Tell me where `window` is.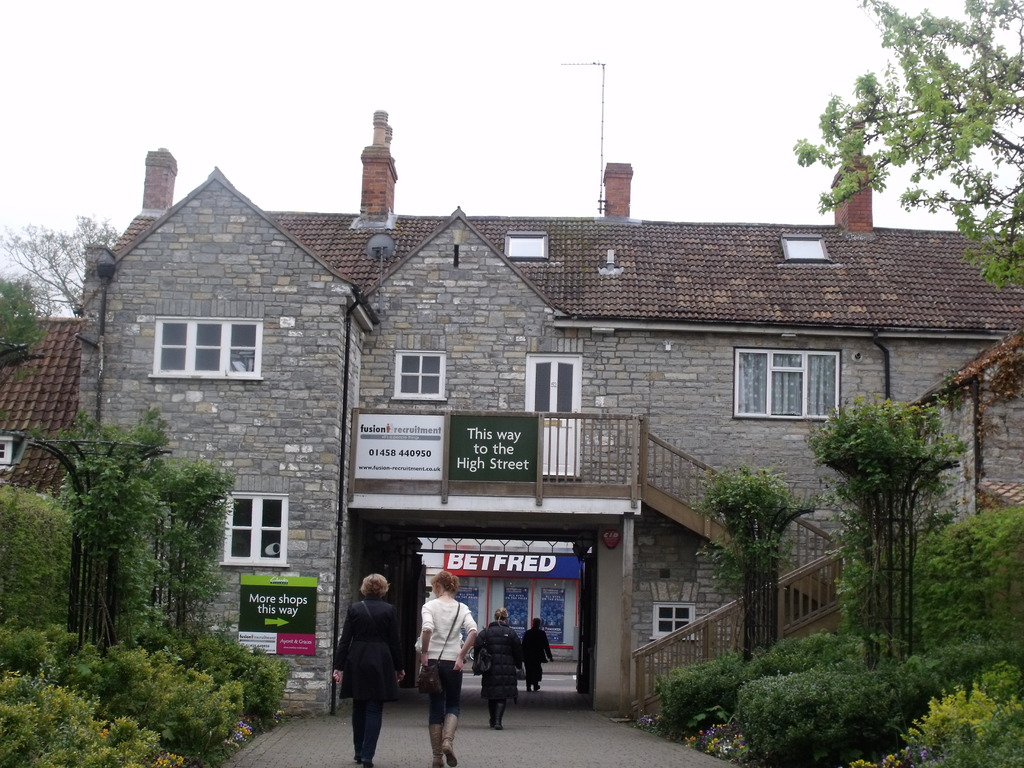
`window` is at l=149, t=308, r=256, b=390.
